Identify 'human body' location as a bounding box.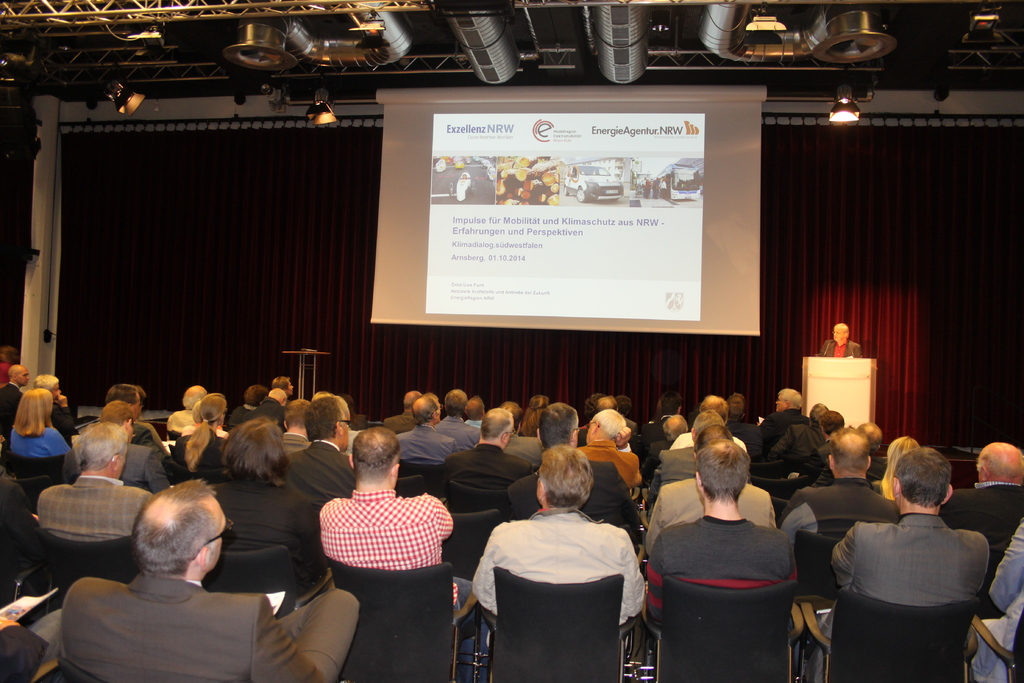
<bbox>966, 509, 1023, 682</bbox>.
